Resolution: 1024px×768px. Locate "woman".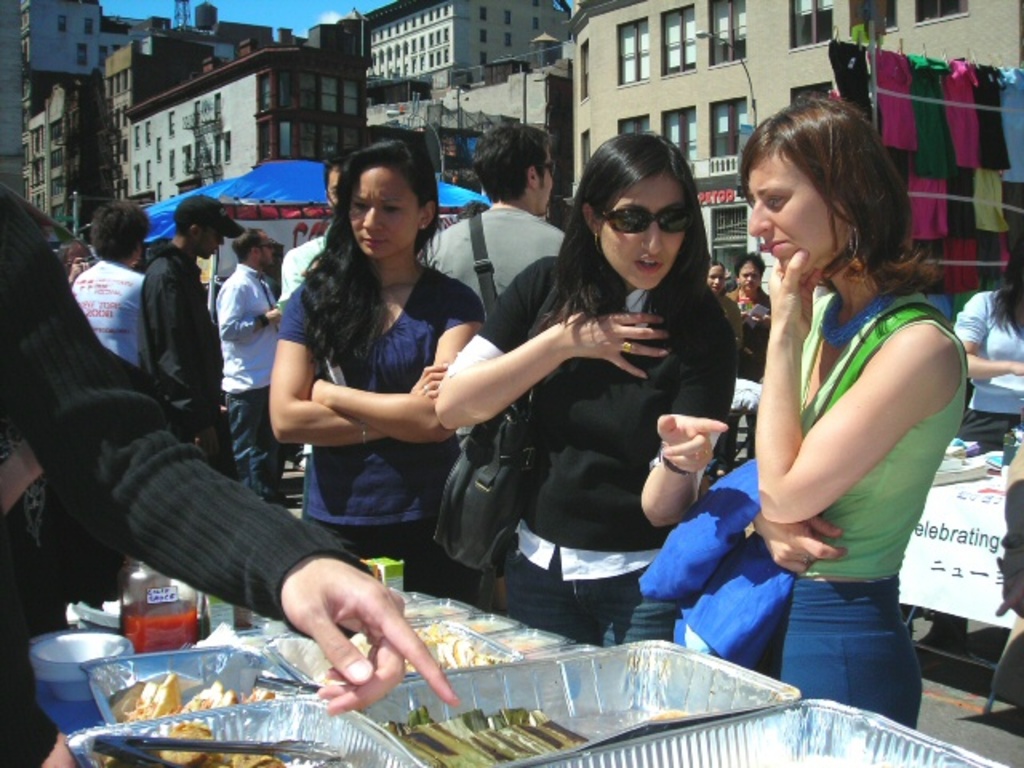
left=426, top=125, right=738, bottom=643.
